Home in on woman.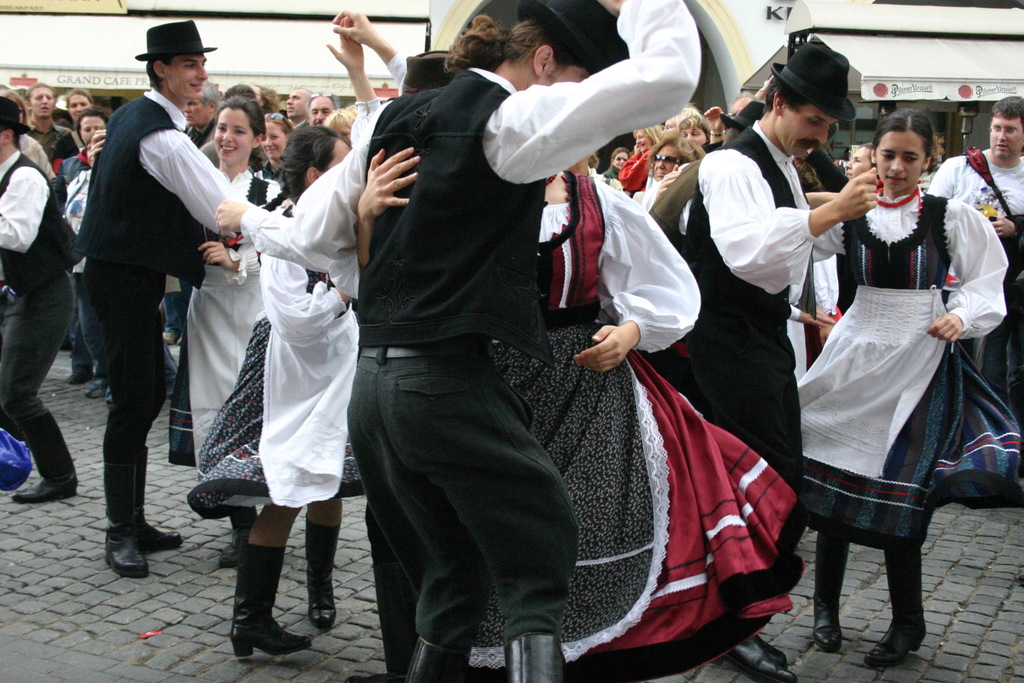
Homed in at crop(52, 108, 118, 397).
